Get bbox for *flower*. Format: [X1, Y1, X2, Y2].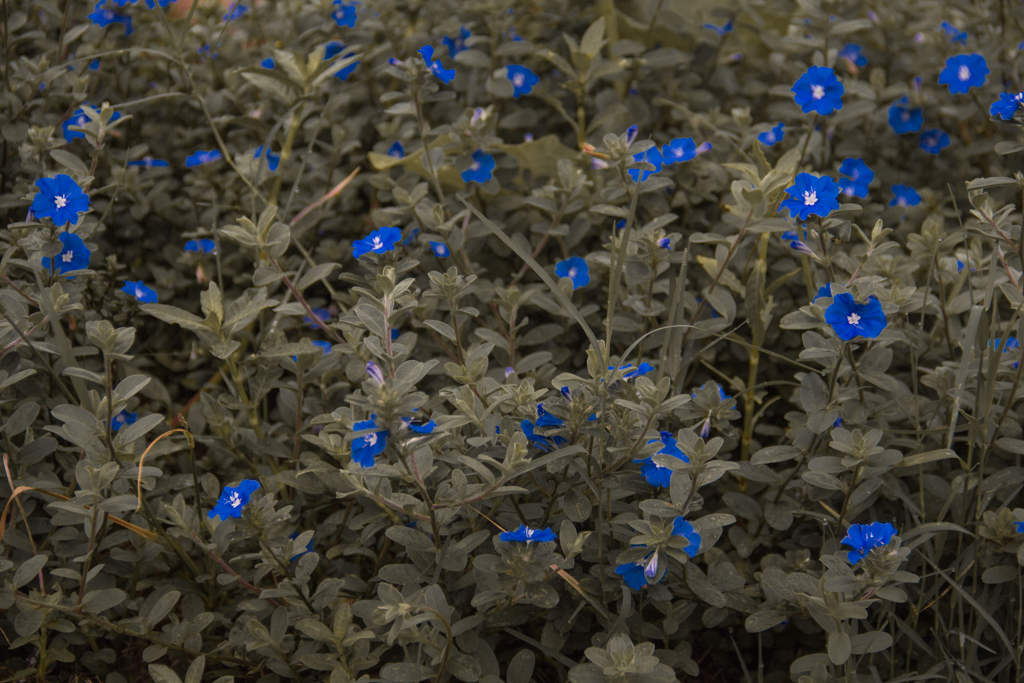
[792, 65, 848, 125].
